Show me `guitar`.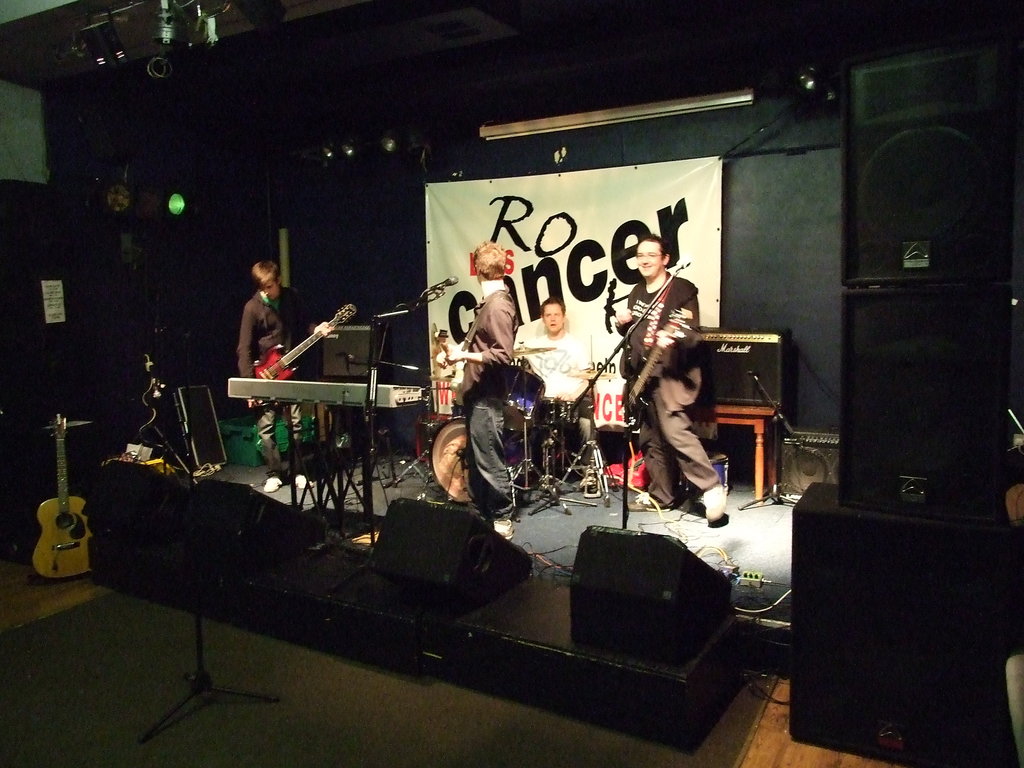
`guitar` is here: {"x1": 428, "y1": 326, "x2": 449, "y2": 382}.
